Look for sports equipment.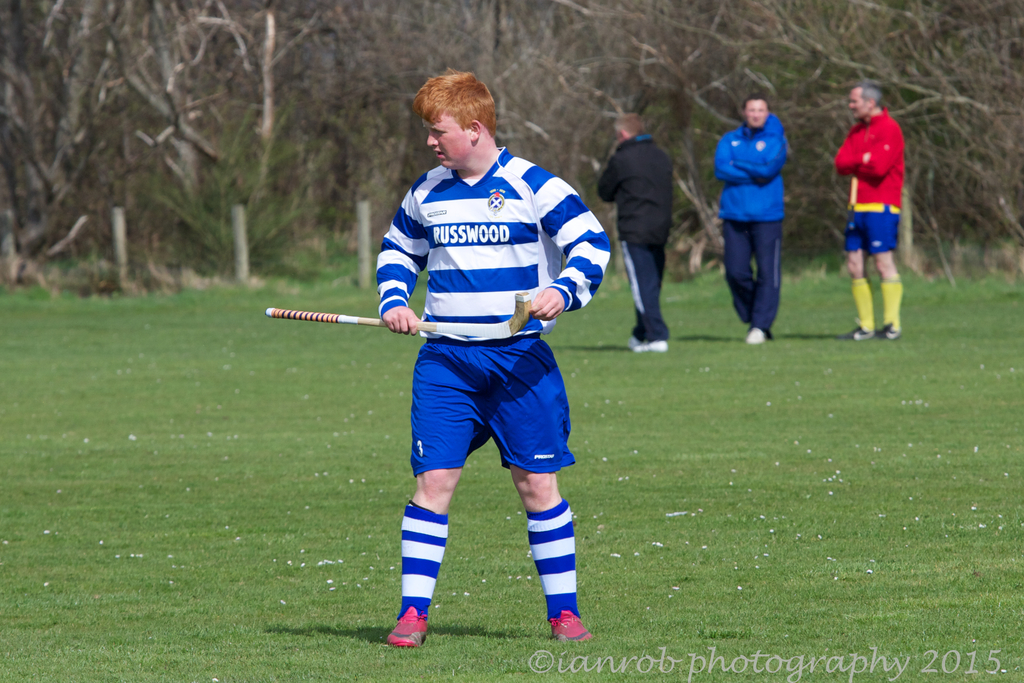
Found: box=[264, 286, 531, 342].
